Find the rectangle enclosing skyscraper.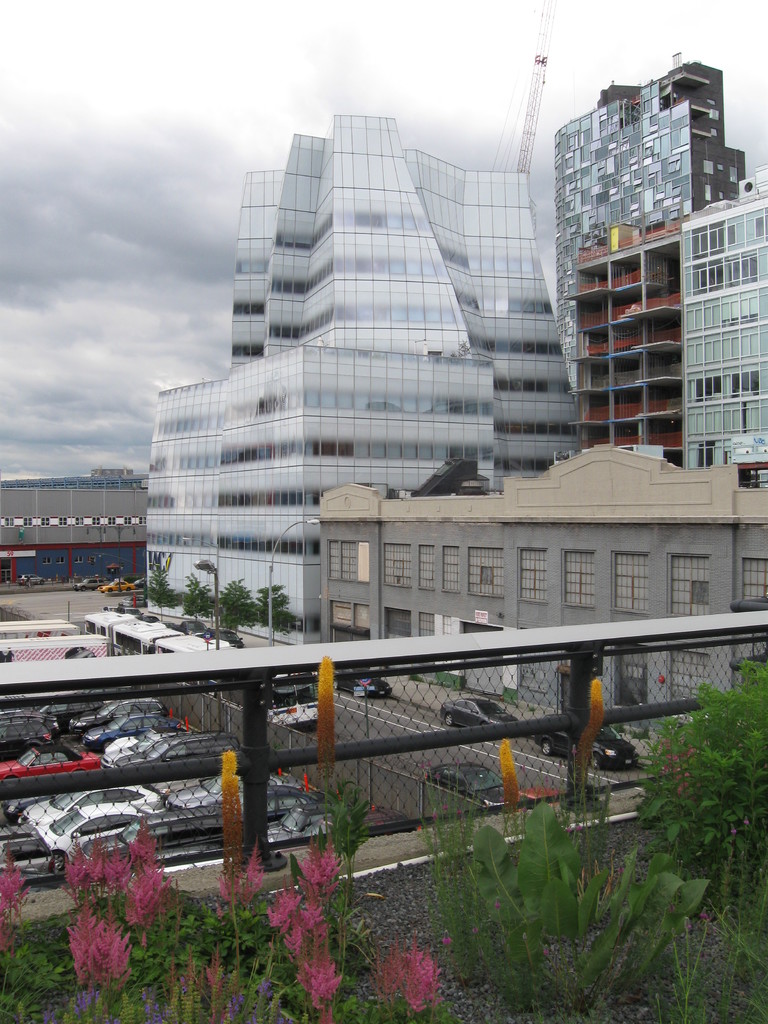
BBox(121, 121, 594, 633).
